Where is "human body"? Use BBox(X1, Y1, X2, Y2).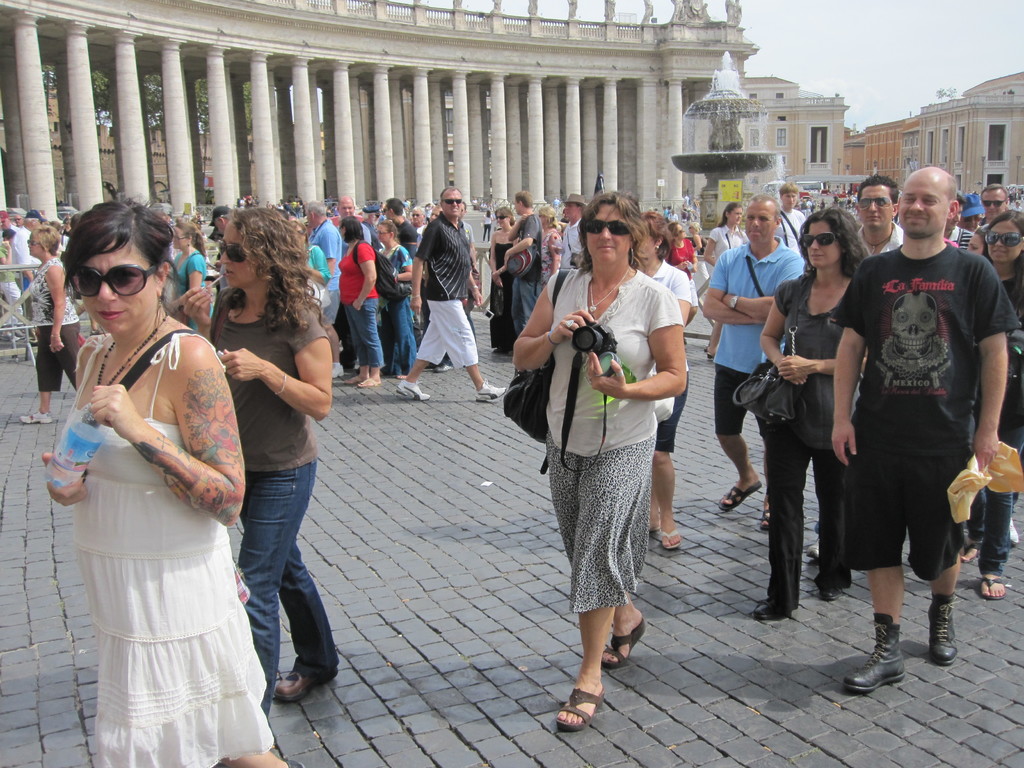
BBox(836, 230, 1012, 689).
